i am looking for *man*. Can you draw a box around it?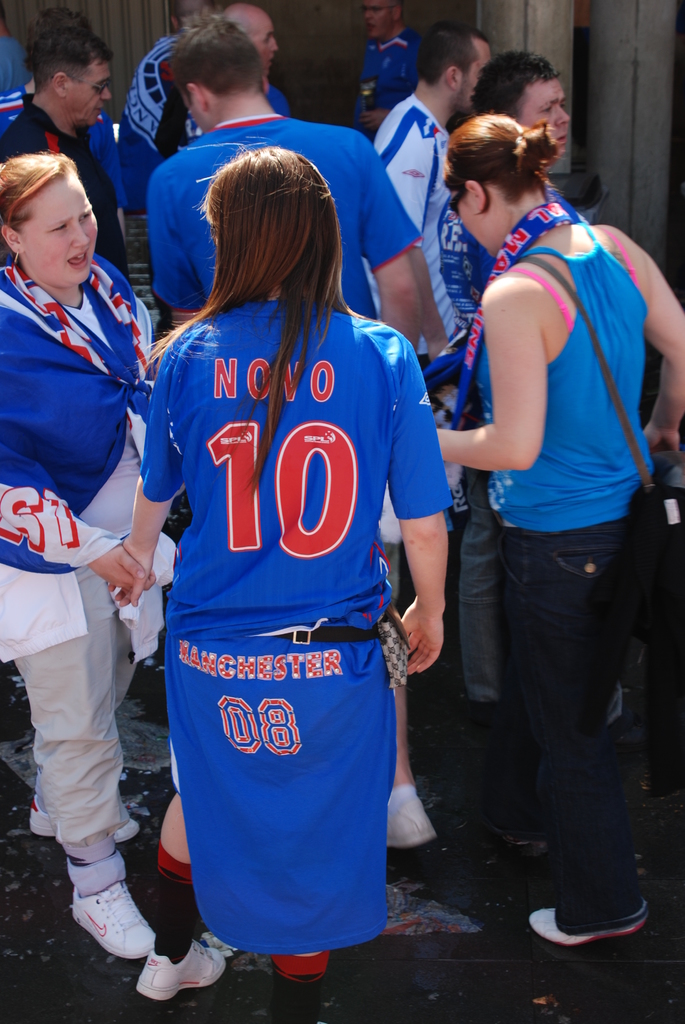
Sure, the bounding box is {"left": 181, "top": 1, "right": 282, "bottom": 144}.
